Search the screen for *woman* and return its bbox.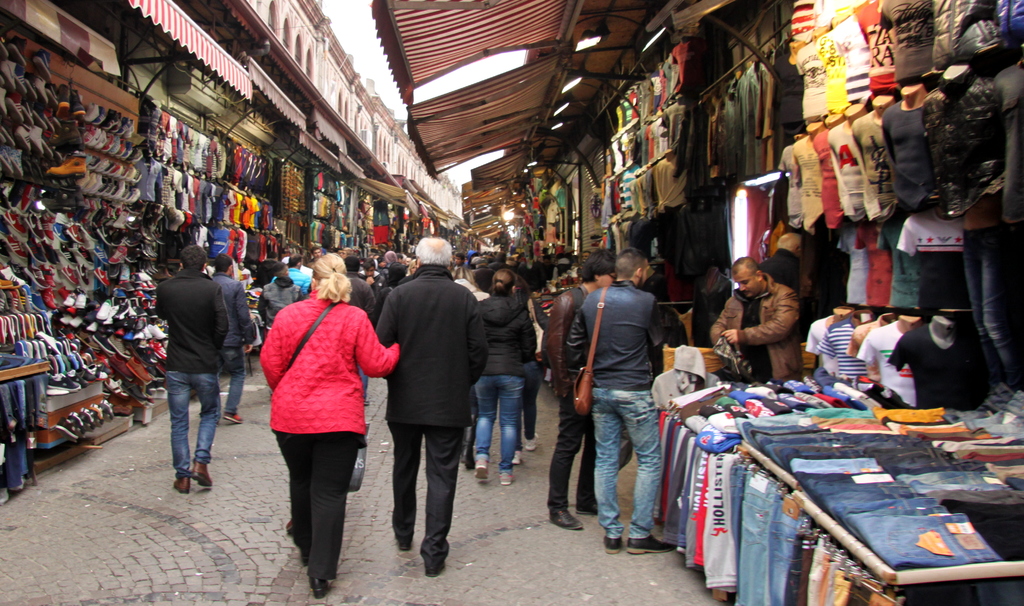
Found: bbox=(473, 265, 537, 479).
